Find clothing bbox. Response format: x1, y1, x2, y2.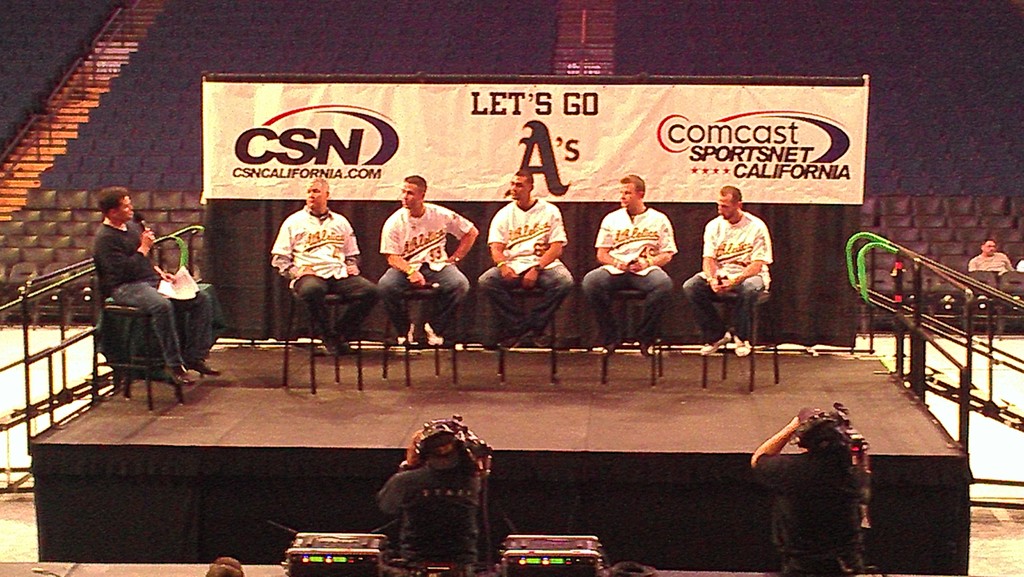
380, 461, 481, 576.
